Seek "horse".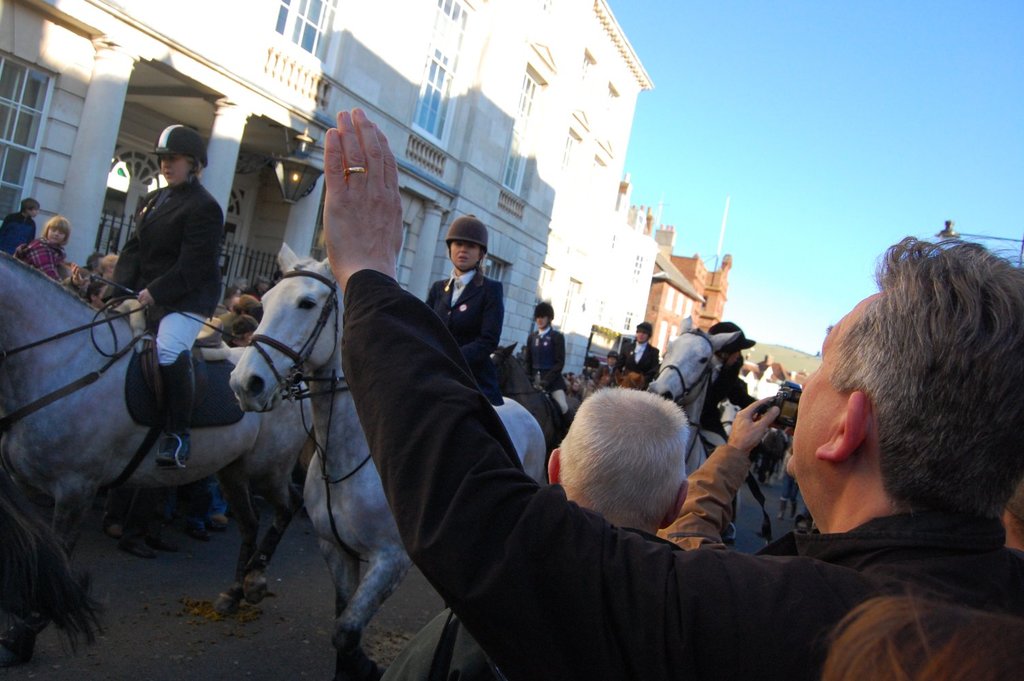
(x1=644, y1=314, x2=740, y2=485).
